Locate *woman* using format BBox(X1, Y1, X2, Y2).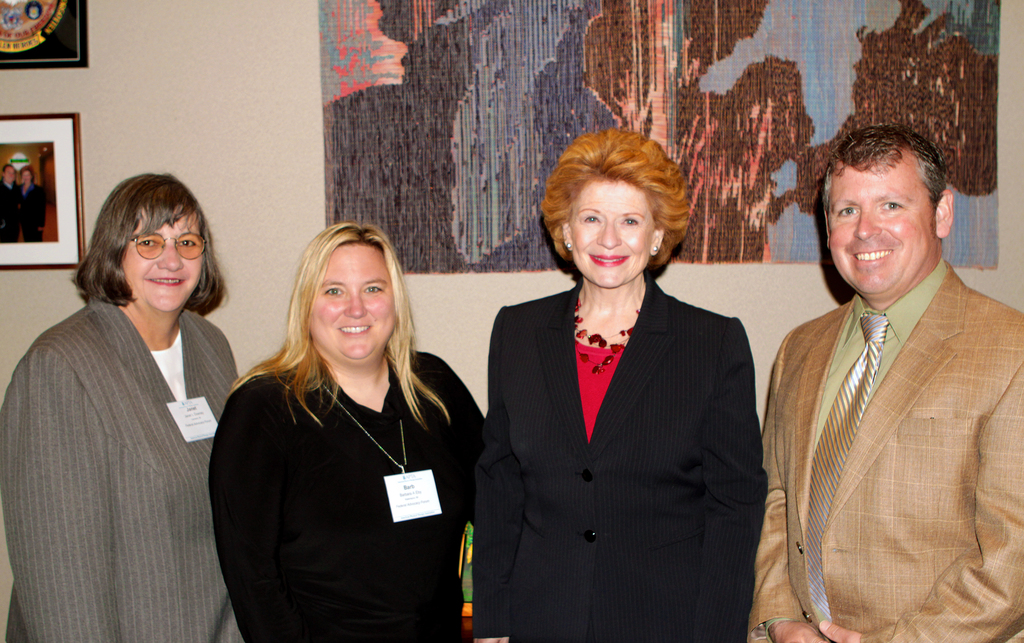
BBox(0, 171, 248, 642).
